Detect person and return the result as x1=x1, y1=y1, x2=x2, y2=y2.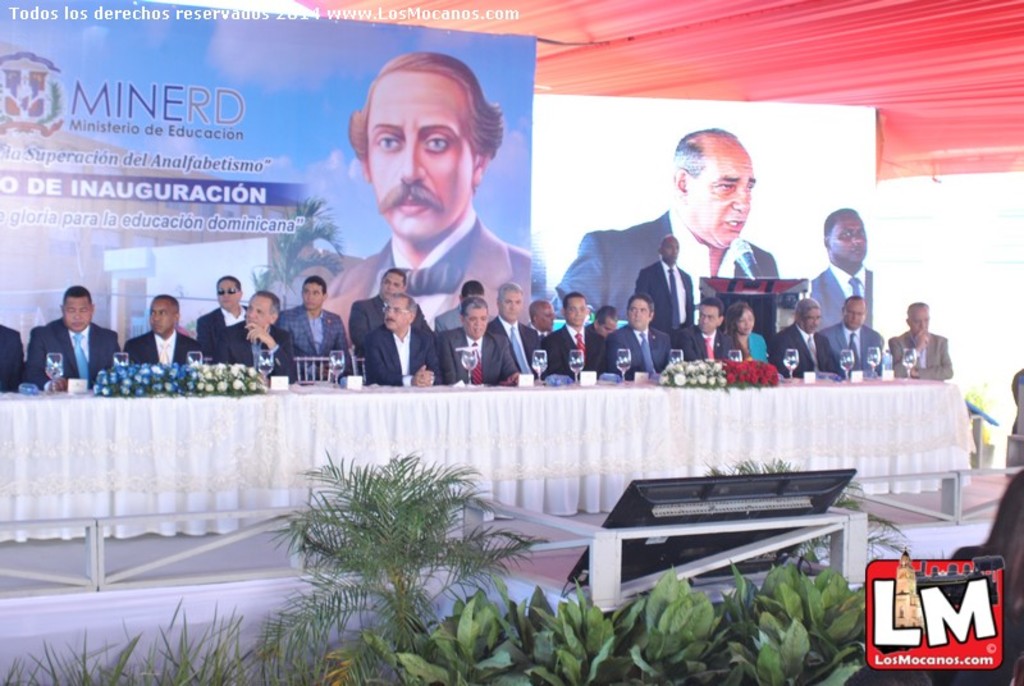
x1=273, y1=273, x2=360, y2=376.
